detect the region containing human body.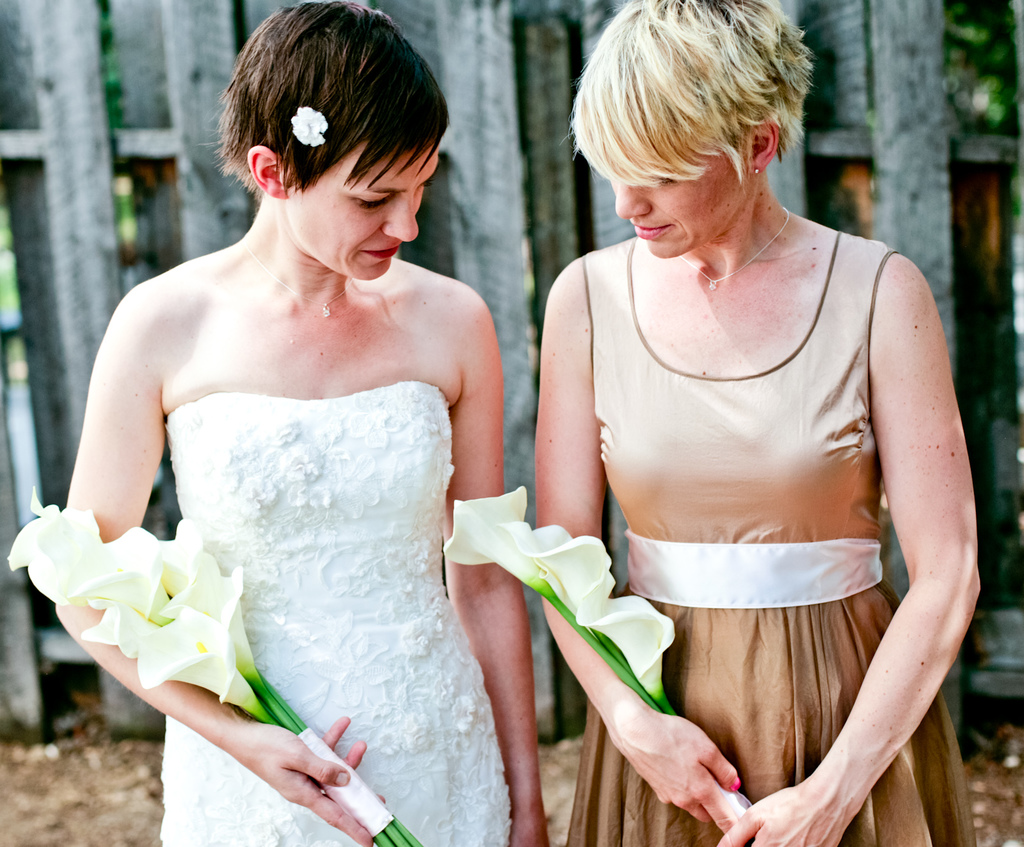
locate(47, 238, 555, 846).
